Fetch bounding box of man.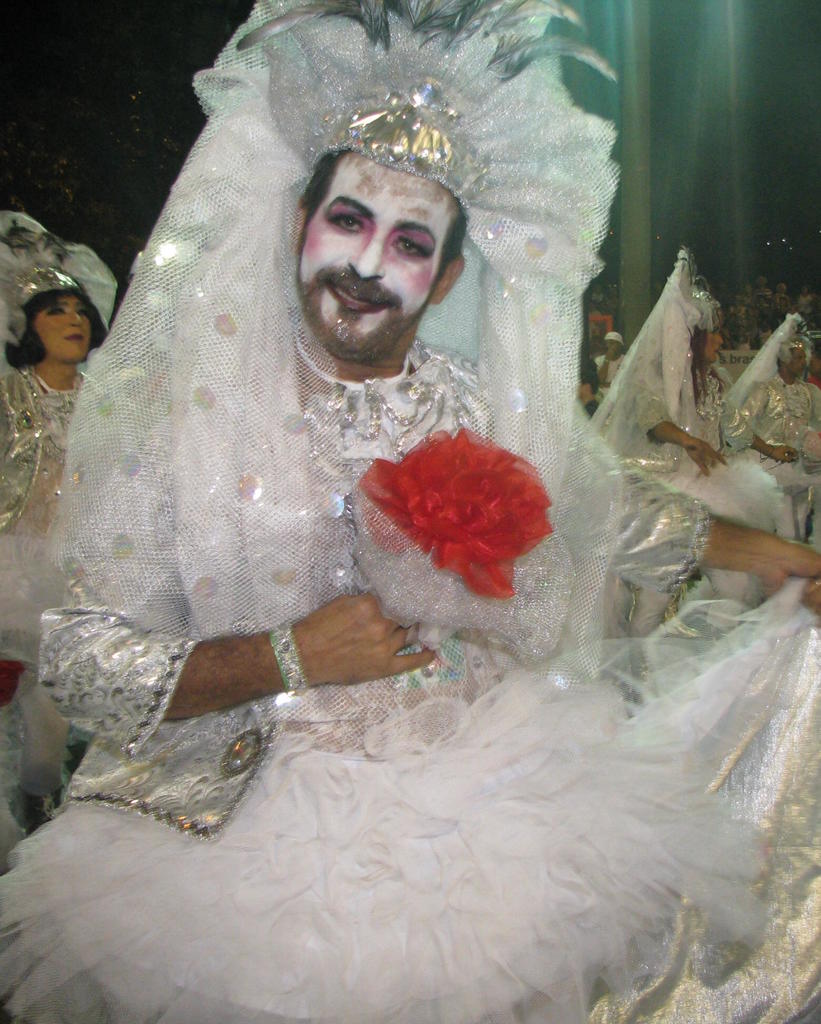
Bbox: [747, 316, 820, 486].
